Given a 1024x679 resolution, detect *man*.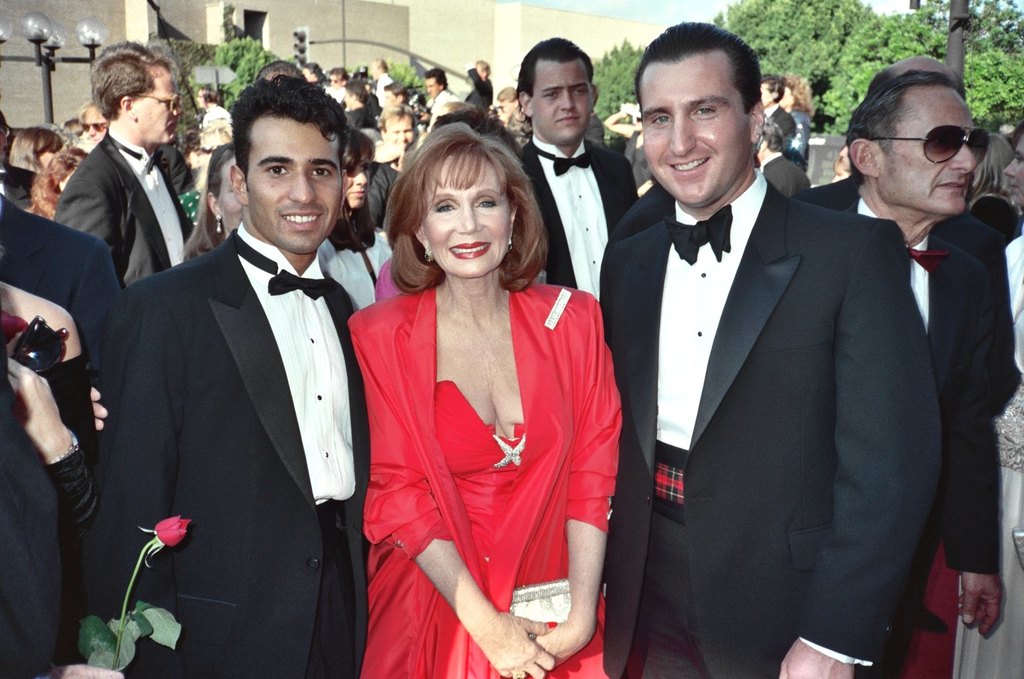
(left=787, top=71, right=1002, bottom=678).
